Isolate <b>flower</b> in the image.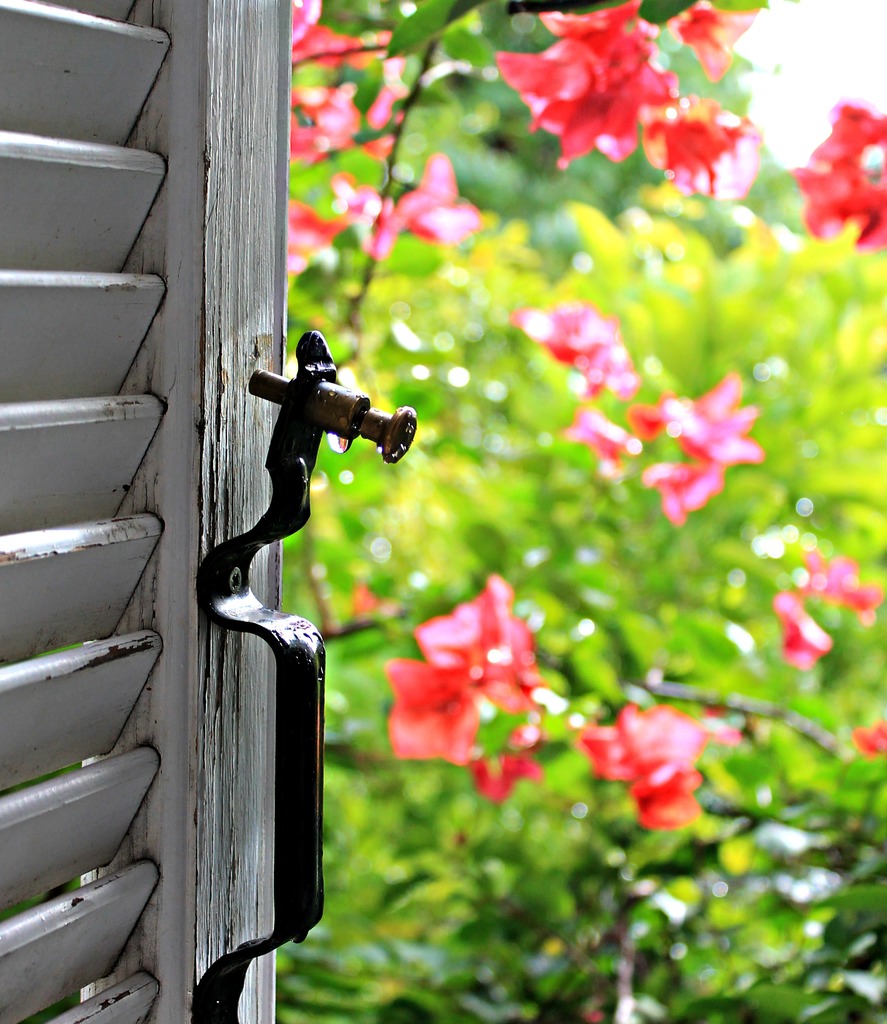
Isolated region: [387, 578, 541, 797].
